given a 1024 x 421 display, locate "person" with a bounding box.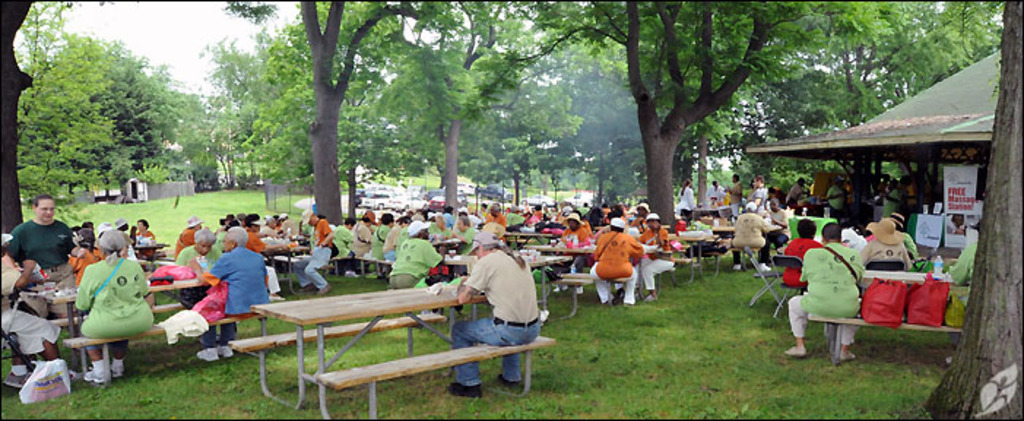
Located: 456/218/479/250.
